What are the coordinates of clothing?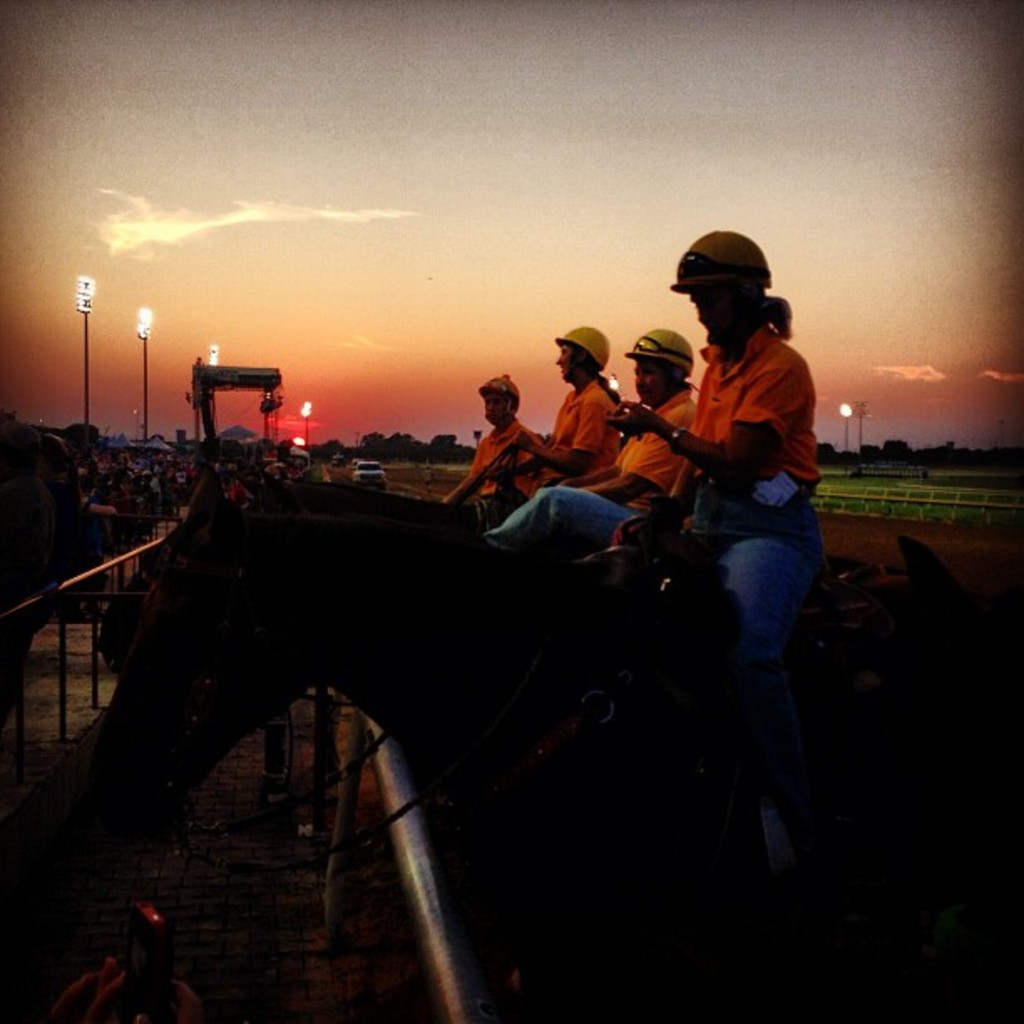
box(477, 323, 822, 689).
